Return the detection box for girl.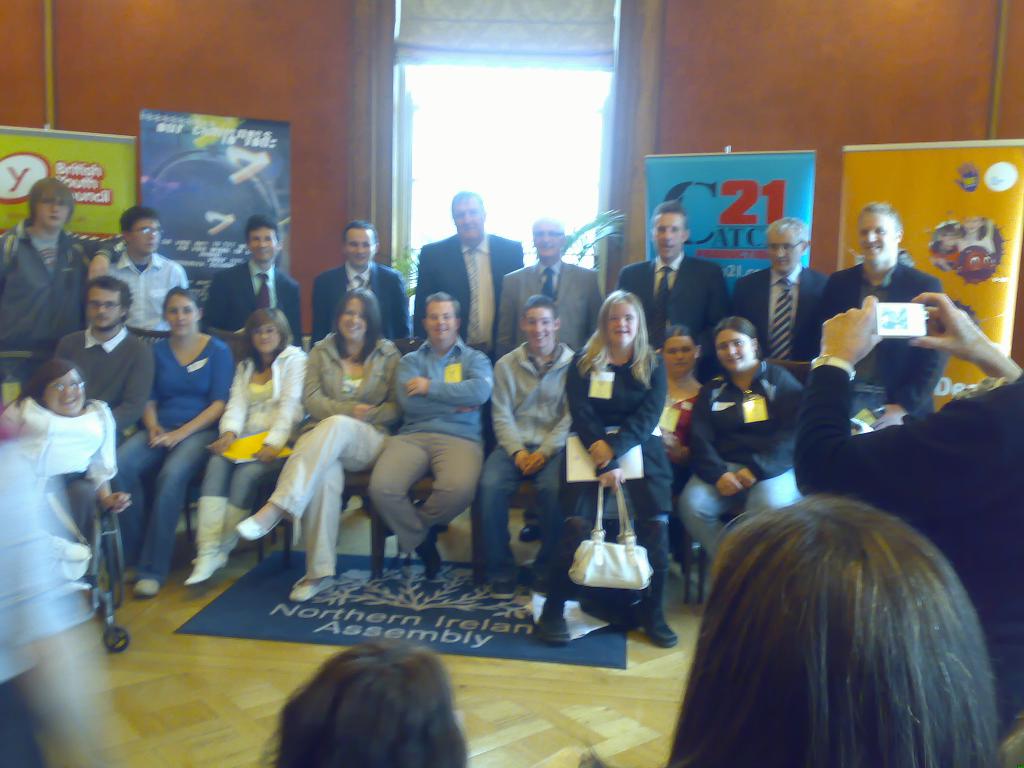
detection(694, 311, 812, 552).
